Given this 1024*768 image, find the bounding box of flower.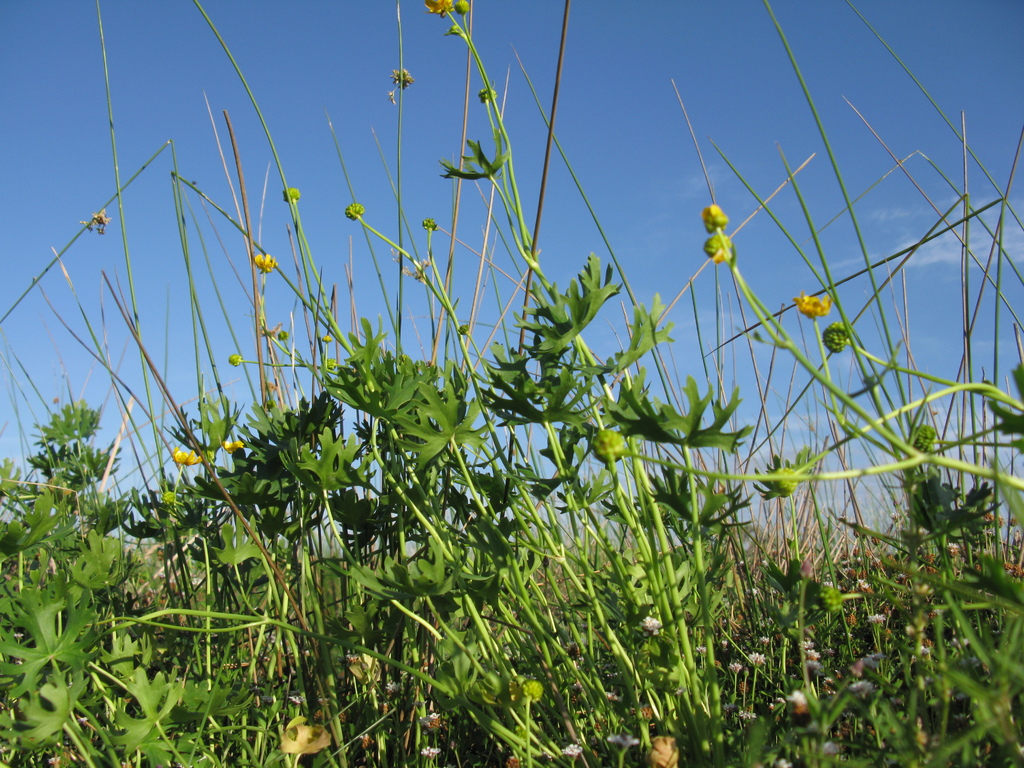
x1=426, y1=0, x2=447, y2=17.
